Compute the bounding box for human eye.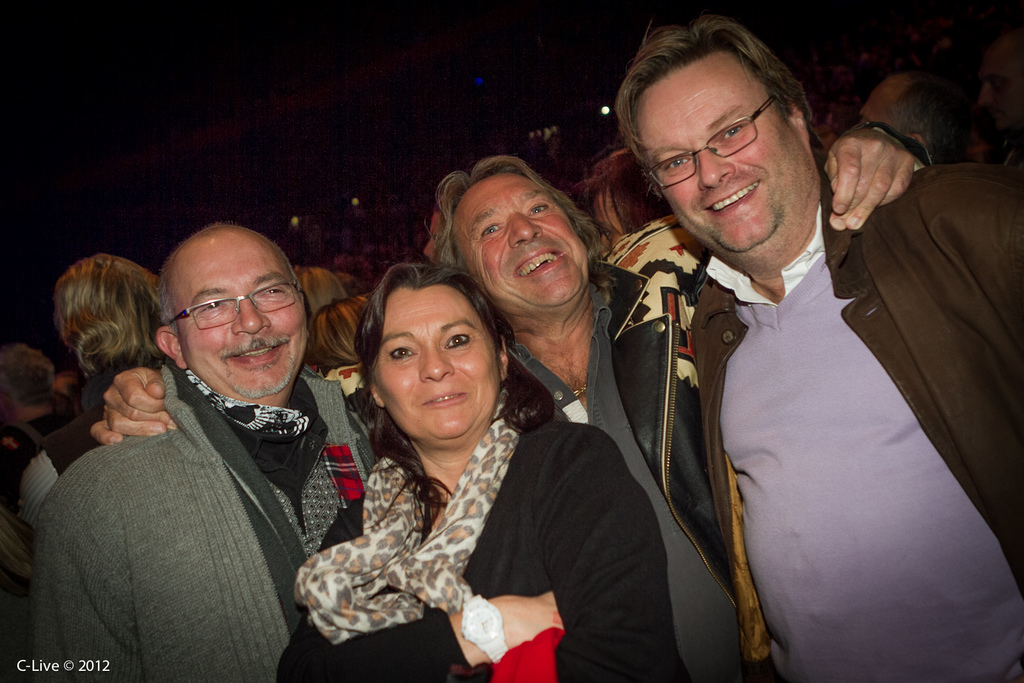
locate(384, 346, 417, 366).
